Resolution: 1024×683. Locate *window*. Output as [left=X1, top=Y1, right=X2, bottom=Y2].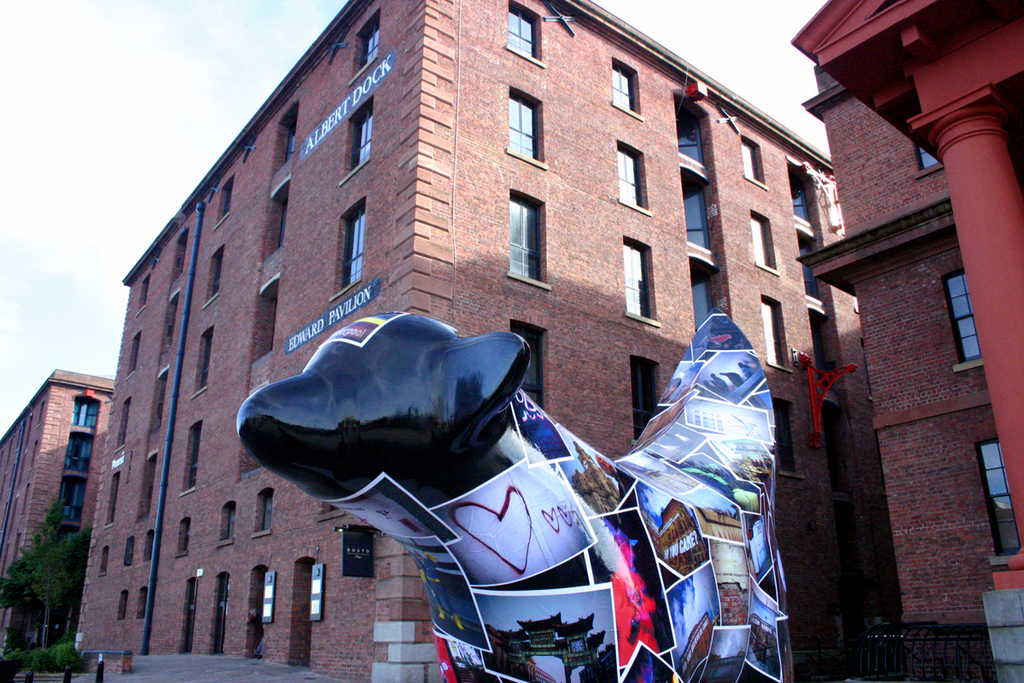
[left=914, top=139, right=945, bottom=178].
